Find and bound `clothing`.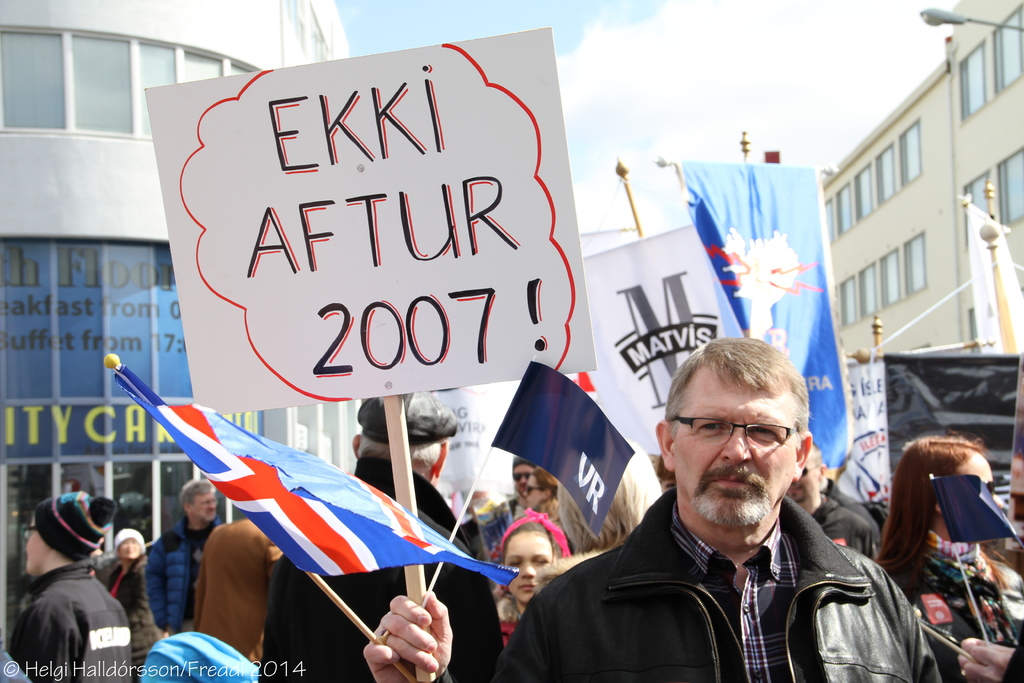
Bound: {"left": 819, "top": 471, "right": 884, "bottom": 548}.
